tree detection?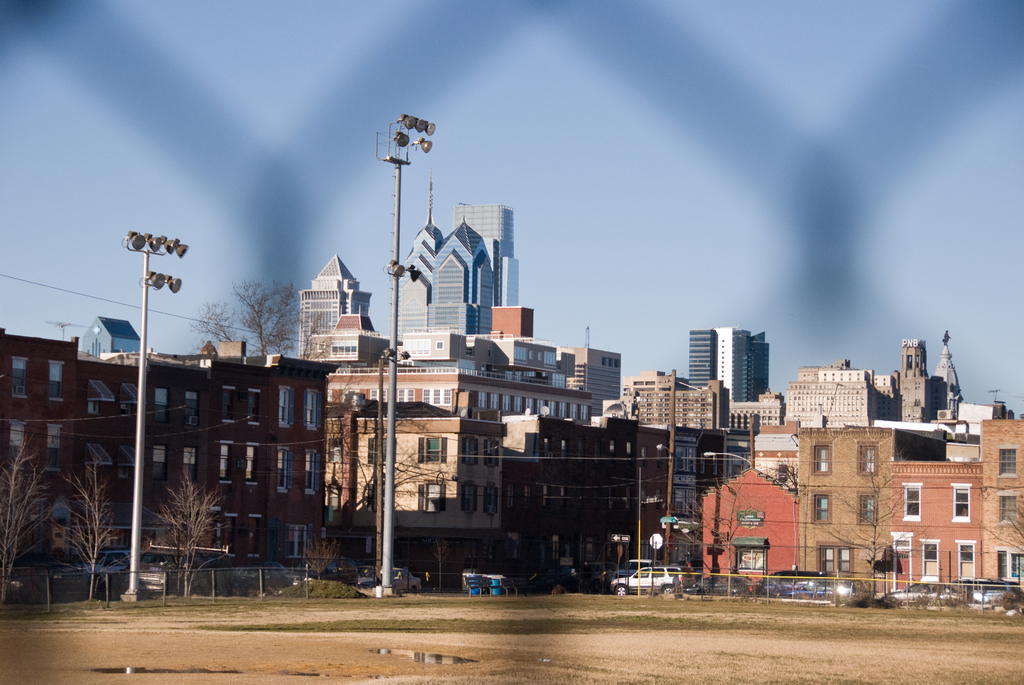
x1=150, y1=463, x2=225, y2=607
